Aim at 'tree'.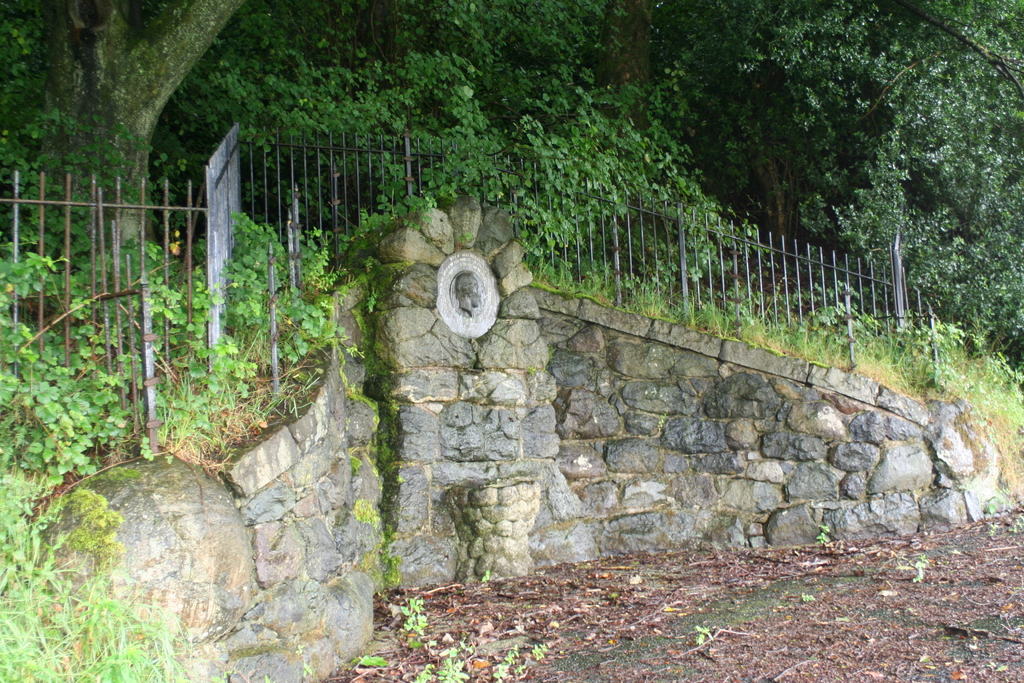
Aimed at {"x1": 596, "y1": 0, "x2": 652, "y2": 126}.
